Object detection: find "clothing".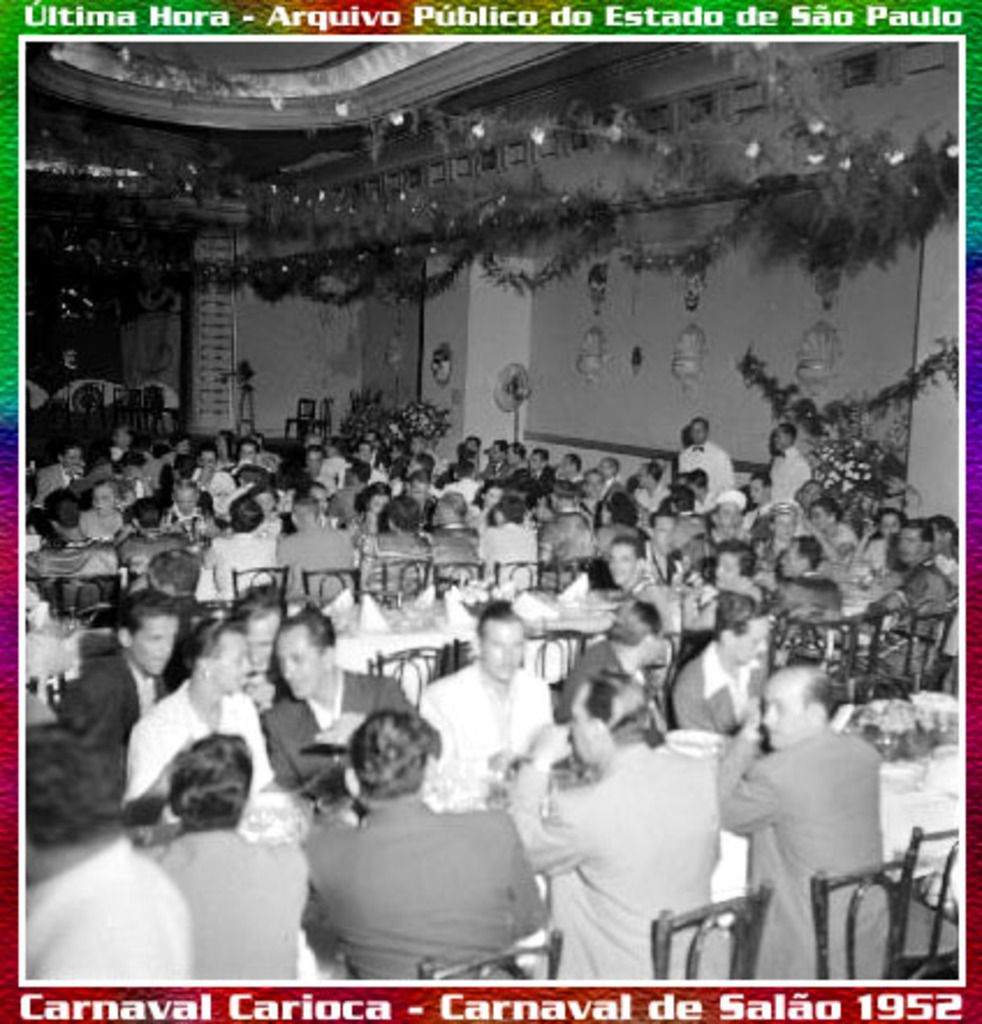
Rect(790, 575, 848, 605).
